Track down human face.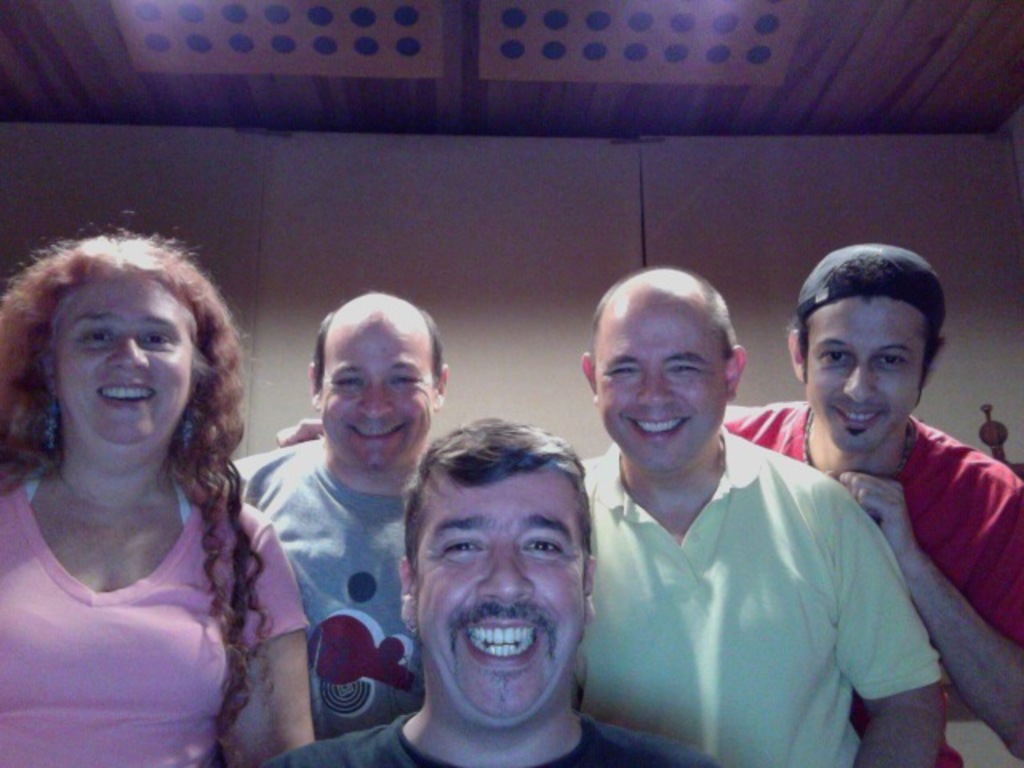
Tracked to box(597, 294, 725, 474).
